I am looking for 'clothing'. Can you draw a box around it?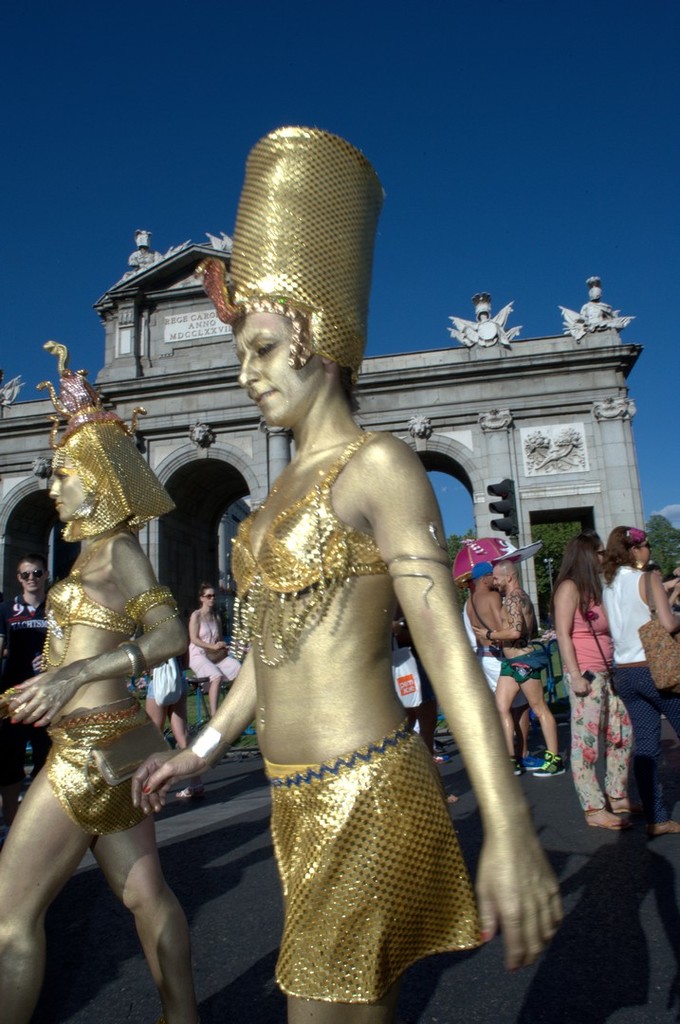
Sure, the bounding box is bbox(563, 579, 633, 808).
